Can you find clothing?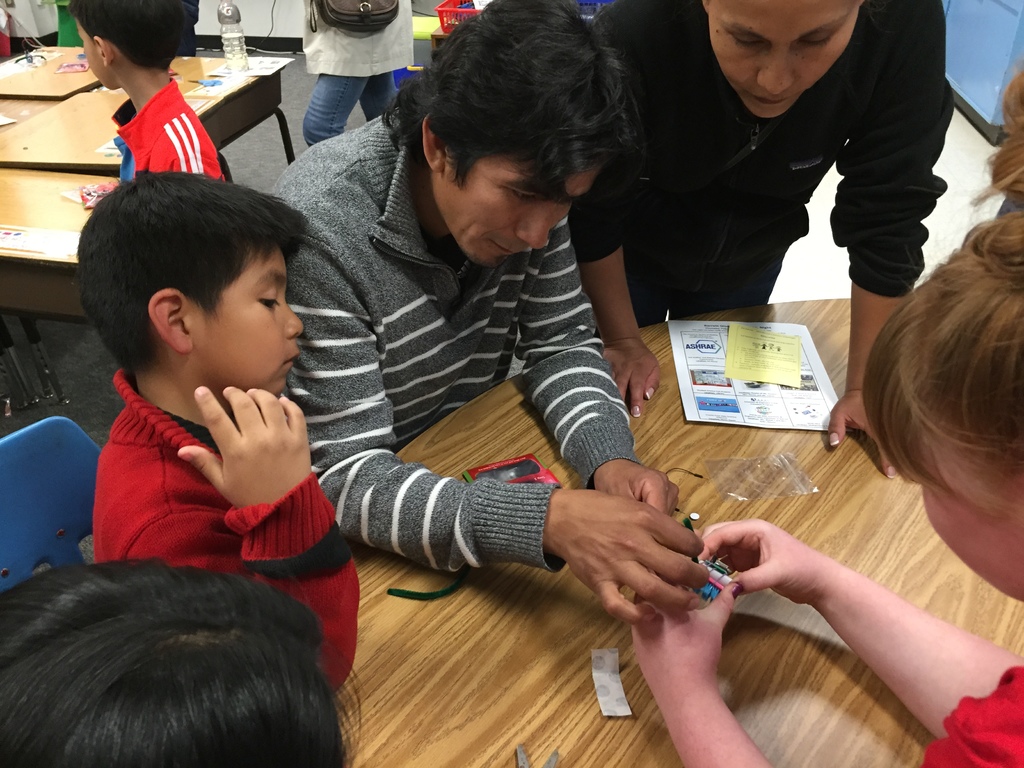
Yes, bounding box: Rect(605, 20, 967, 321).
